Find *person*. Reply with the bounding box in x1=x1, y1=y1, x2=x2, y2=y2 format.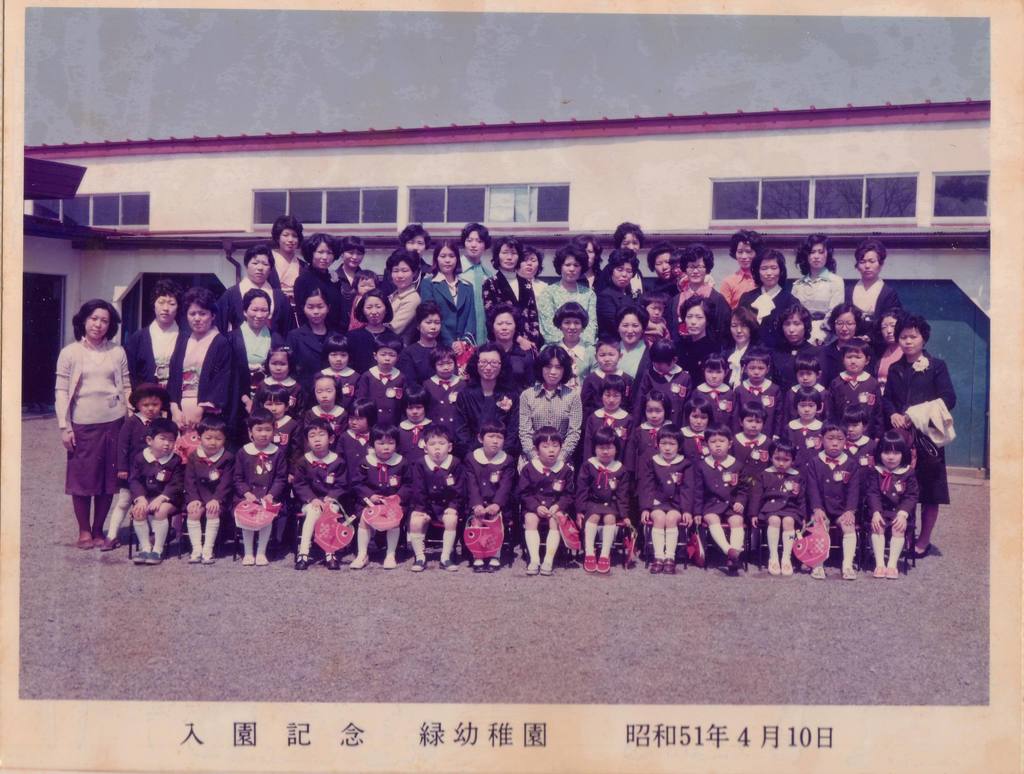
x1=682, y1=306, x2=726, y2=378.
